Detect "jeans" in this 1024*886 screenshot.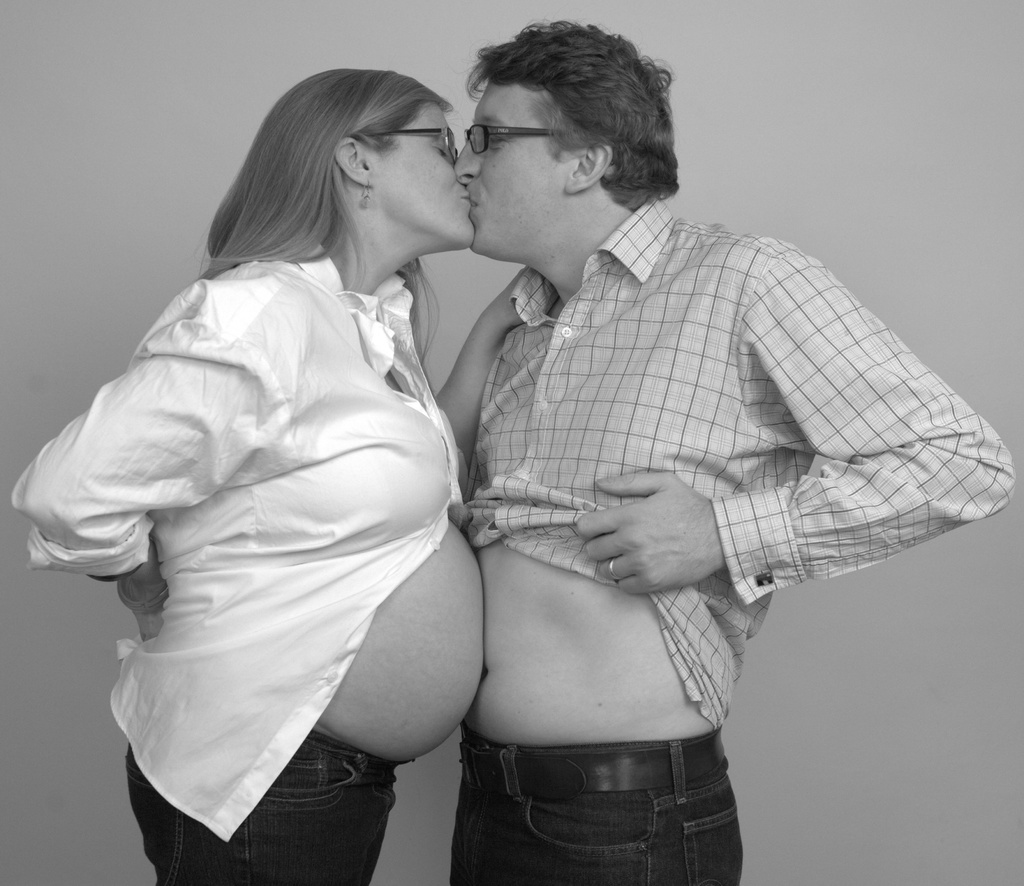
Detection: rect(122, 757, 408, 885).
